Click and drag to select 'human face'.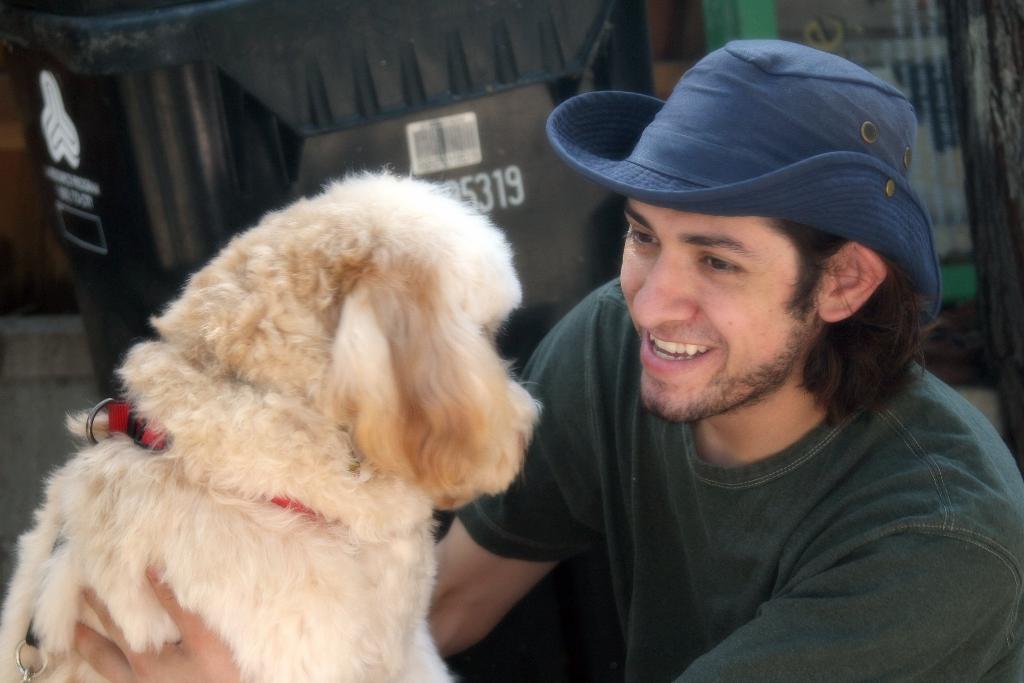
Selection: 618,200,819,429.
